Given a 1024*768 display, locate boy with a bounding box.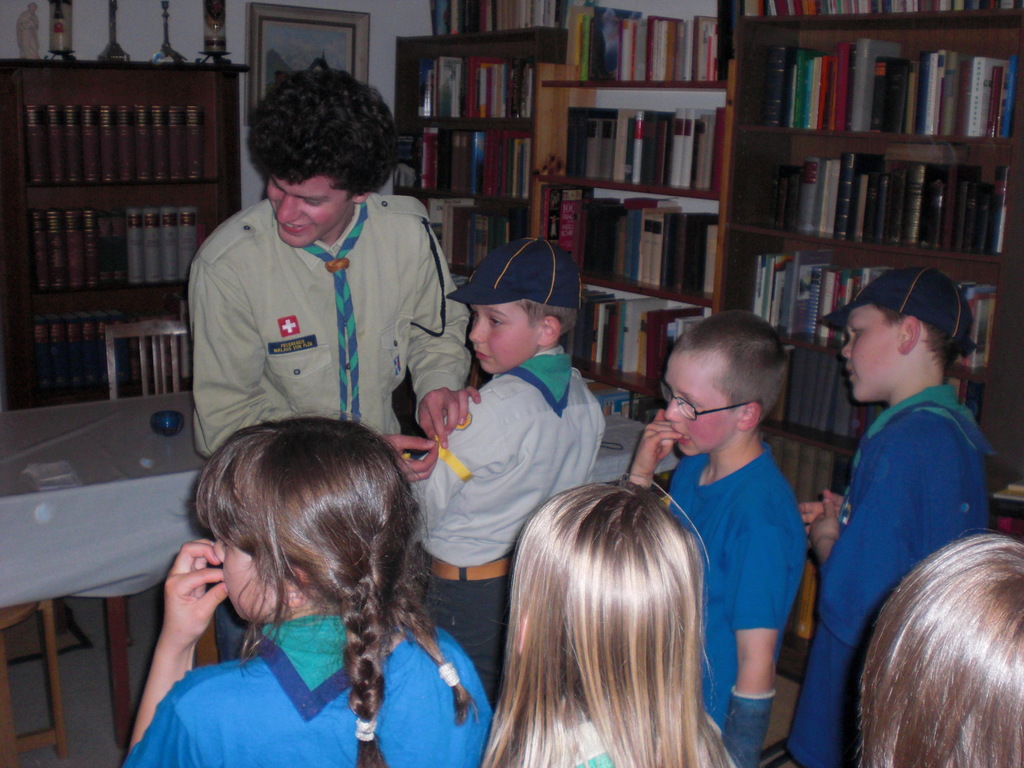
Located: Rect(639, 298, 842, 755).
